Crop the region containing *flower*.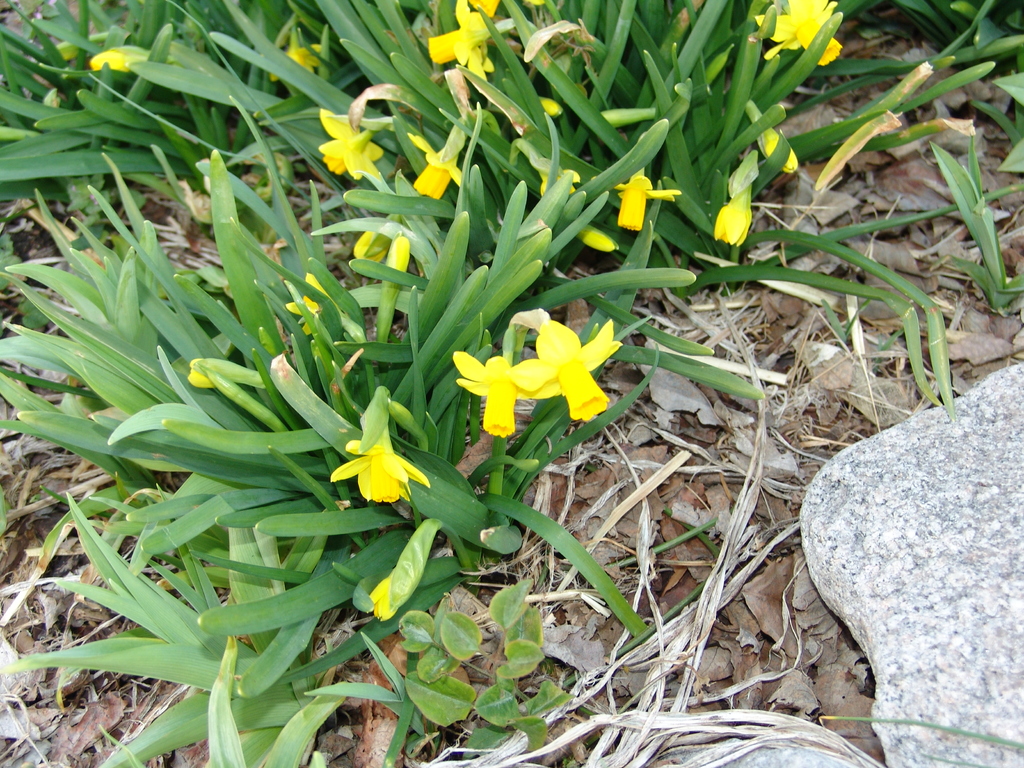
Crop region: 753, 0, 838, 69.
